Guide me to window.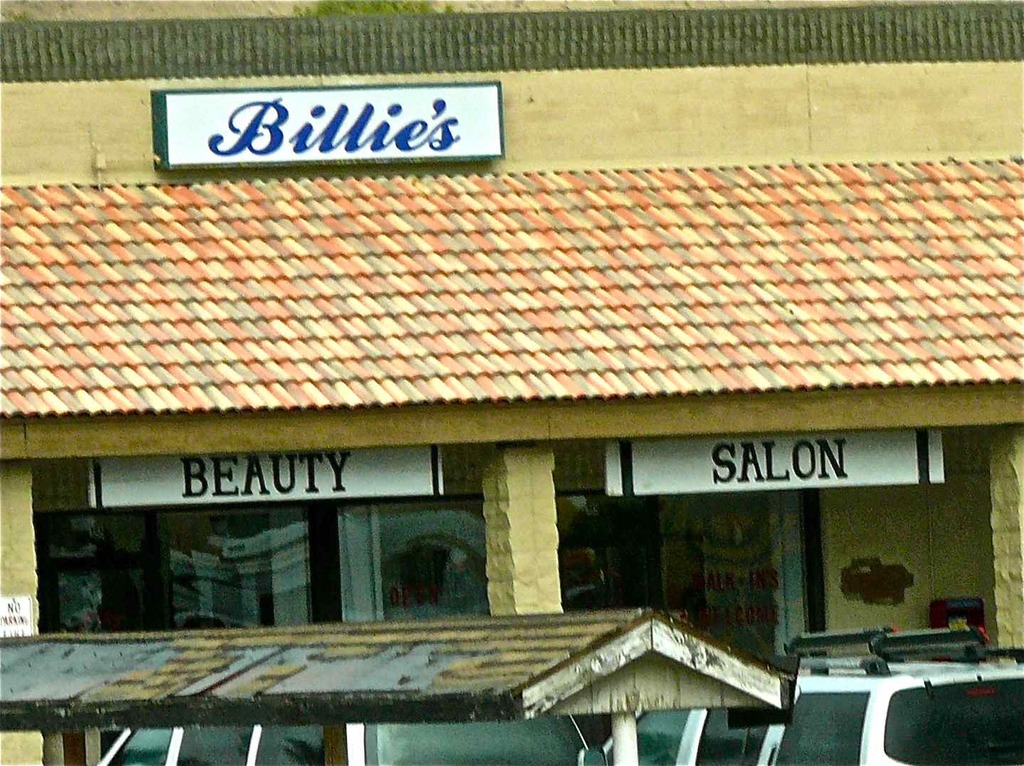
Guidance: 597,707,697,761.
